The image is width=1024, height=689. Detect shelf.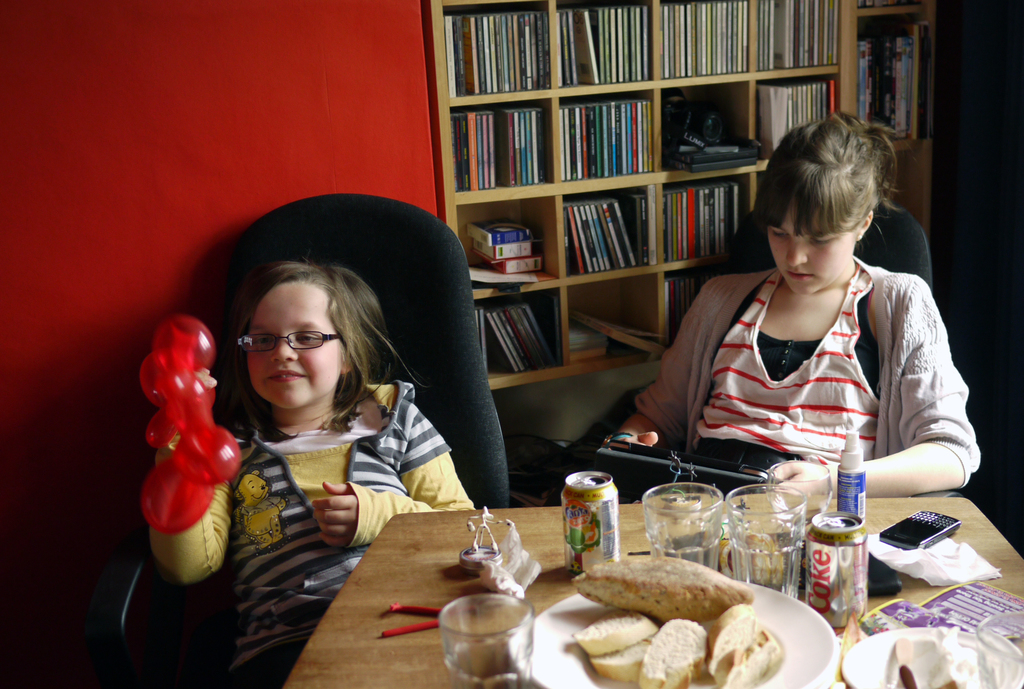
Detection: bbox(564, 187, 662, 263).
